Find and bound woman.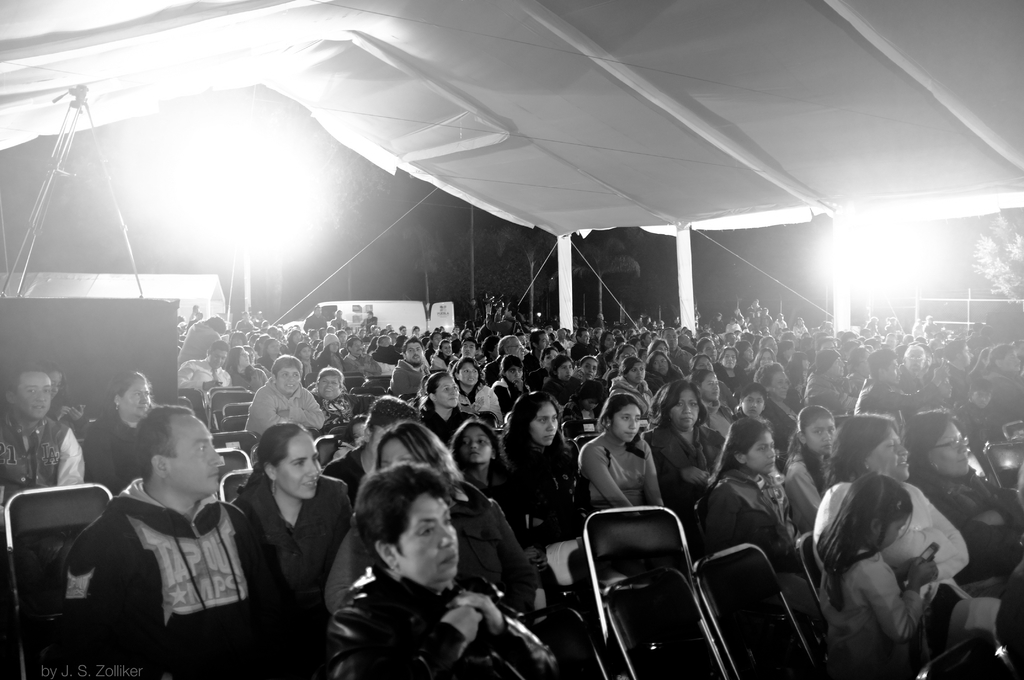
Bound: select_region(421, 372, 474, 442).
